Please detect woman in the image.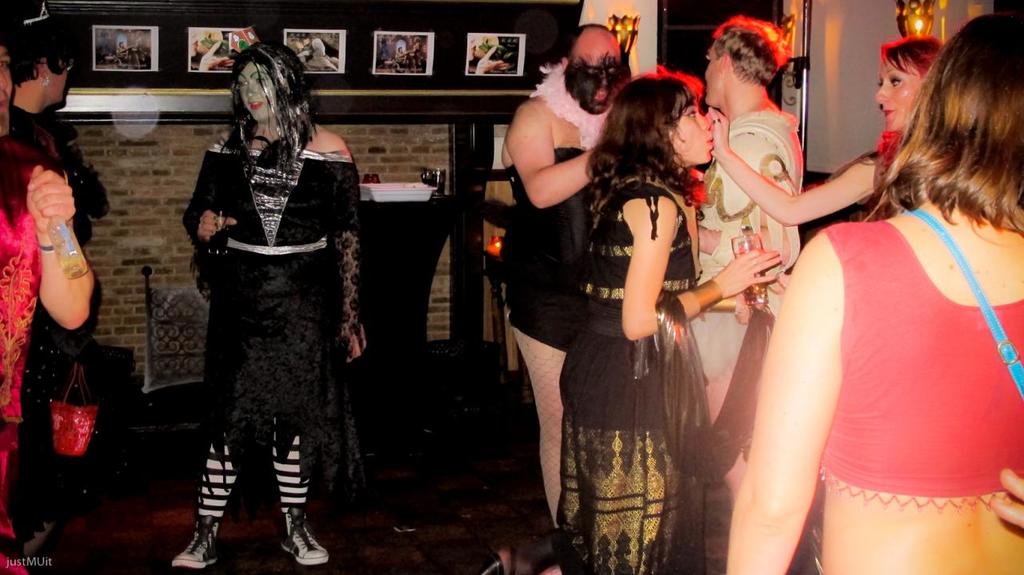
rect(173, 40, 378, 558).
